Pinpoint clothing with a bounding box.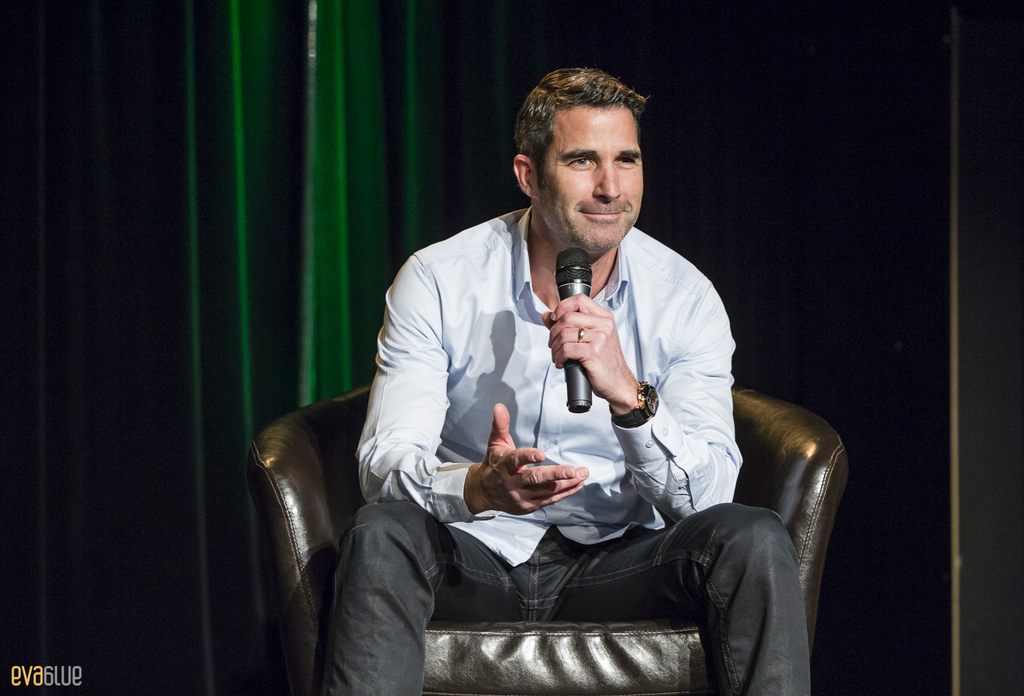
<box>276,121,832,695</box>.
